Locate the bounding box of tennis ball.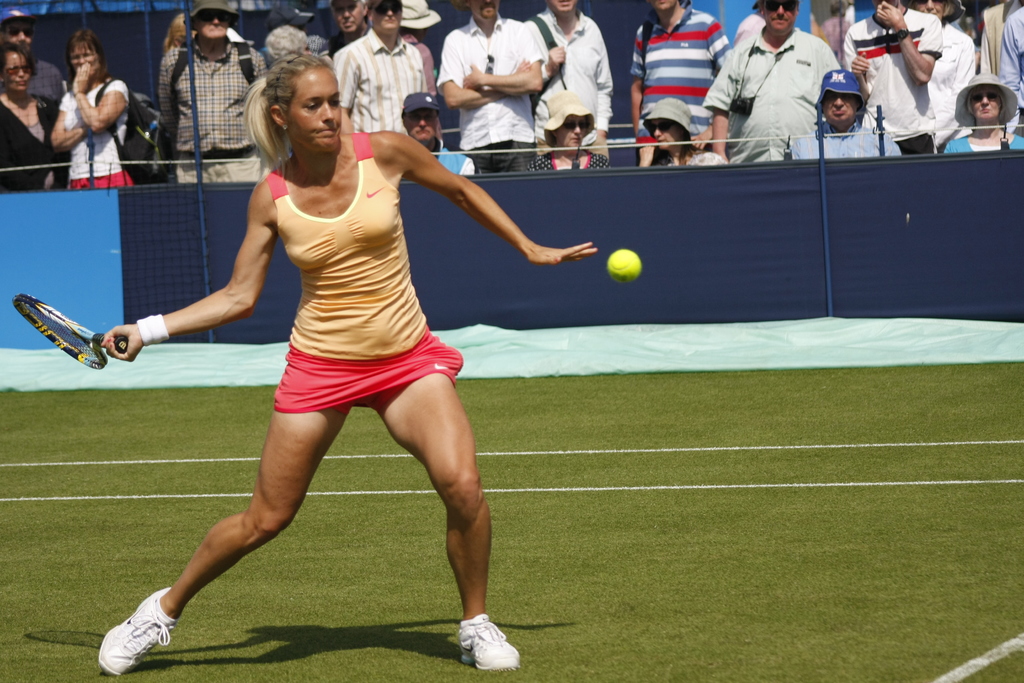
Bounding box: [x1=607, y1=249, x2=640, y2=283].
